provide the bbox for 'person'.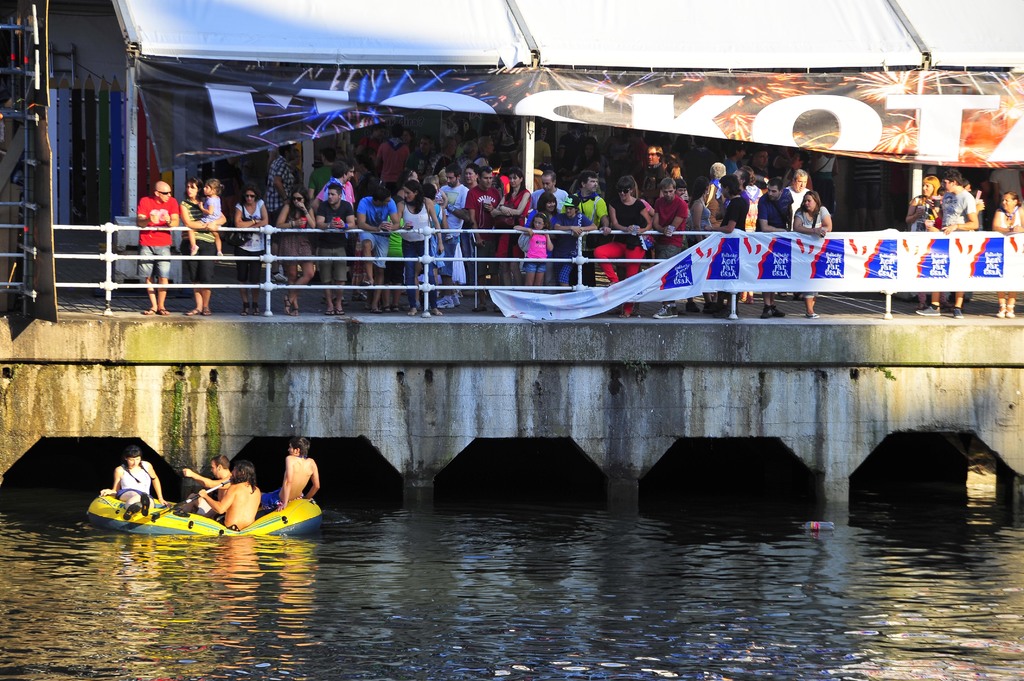
detection(438, 164, 478, 300).
